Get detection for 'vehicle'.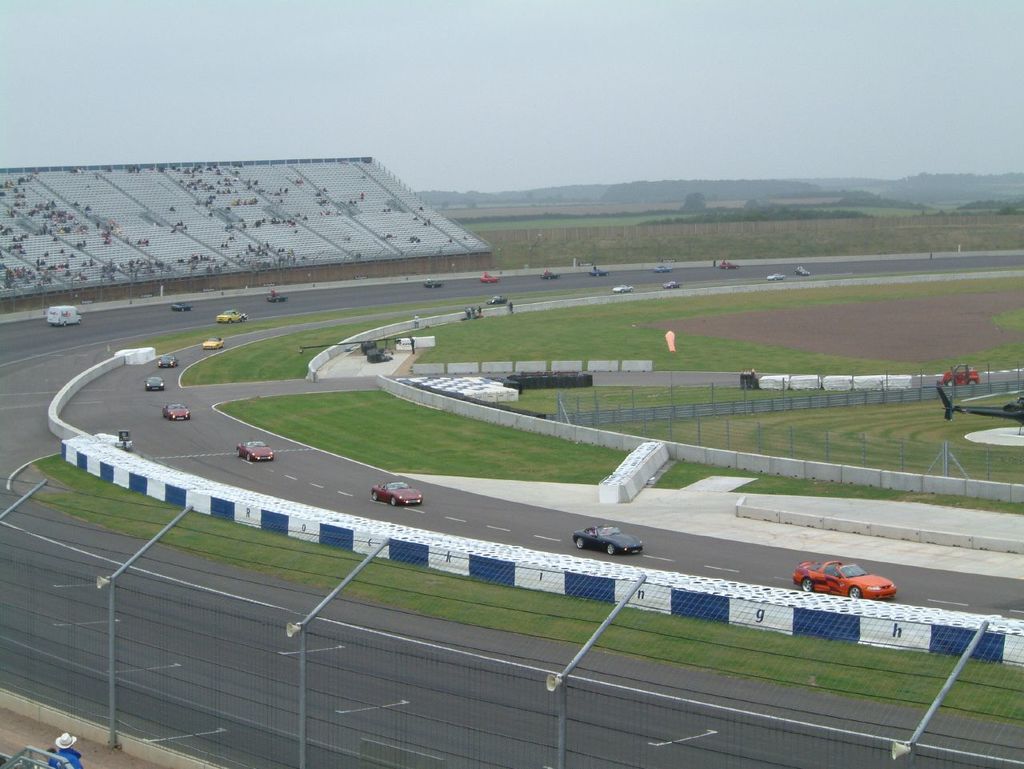
Detection: x1=482 y1=272 x2=502 y2=286.
